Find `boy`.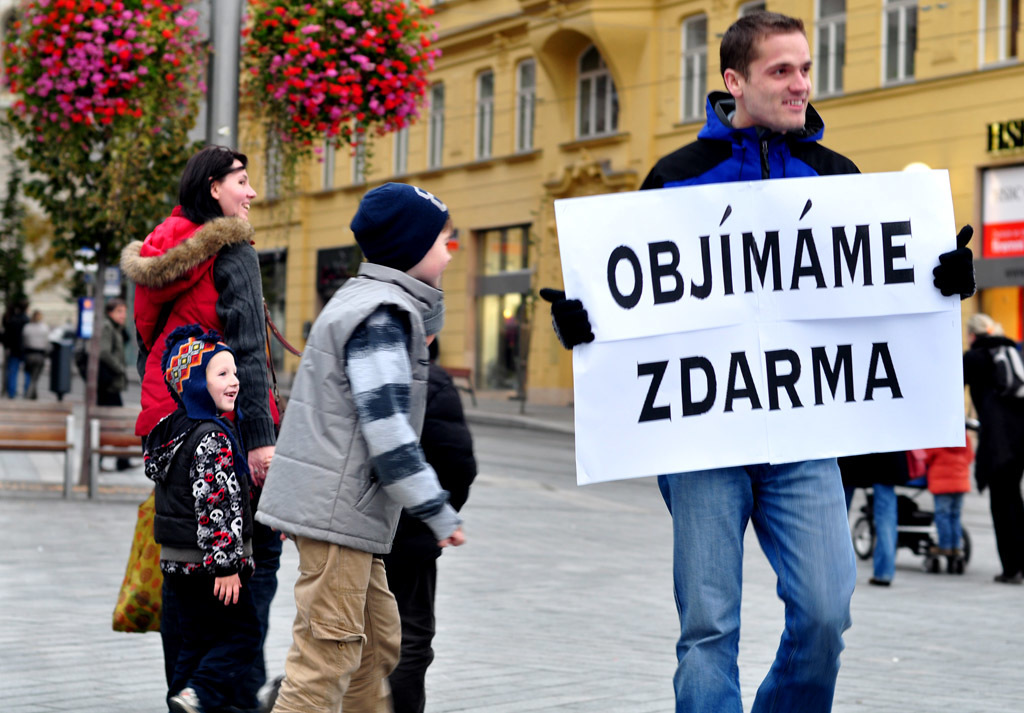
detection(257, 184, 465, 708).
